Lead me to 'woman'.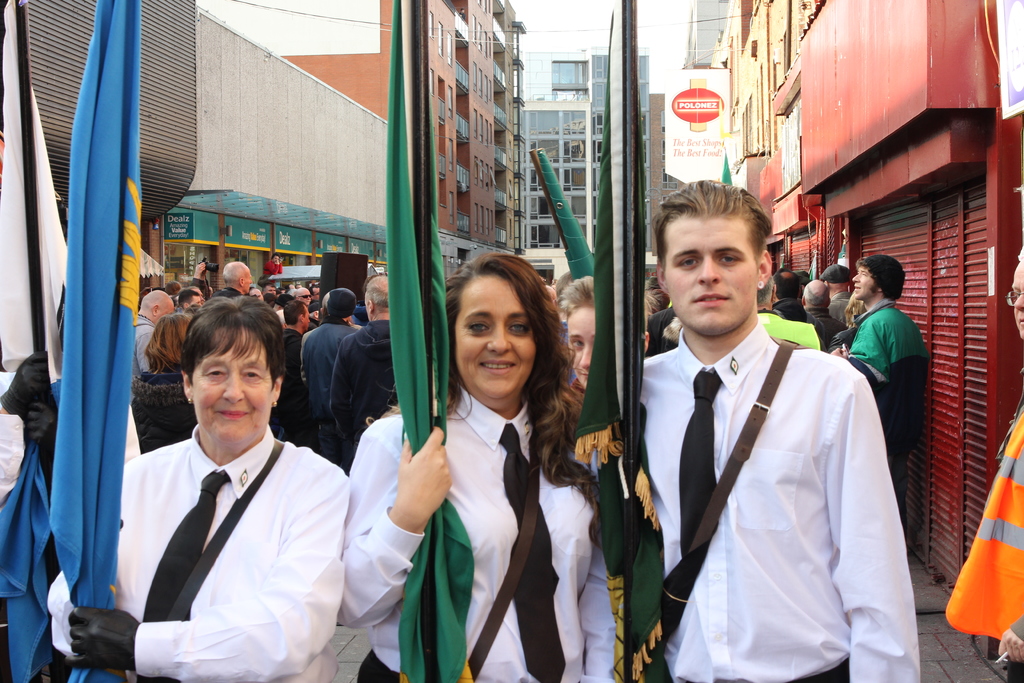
Lead to 130:308:202:452.
